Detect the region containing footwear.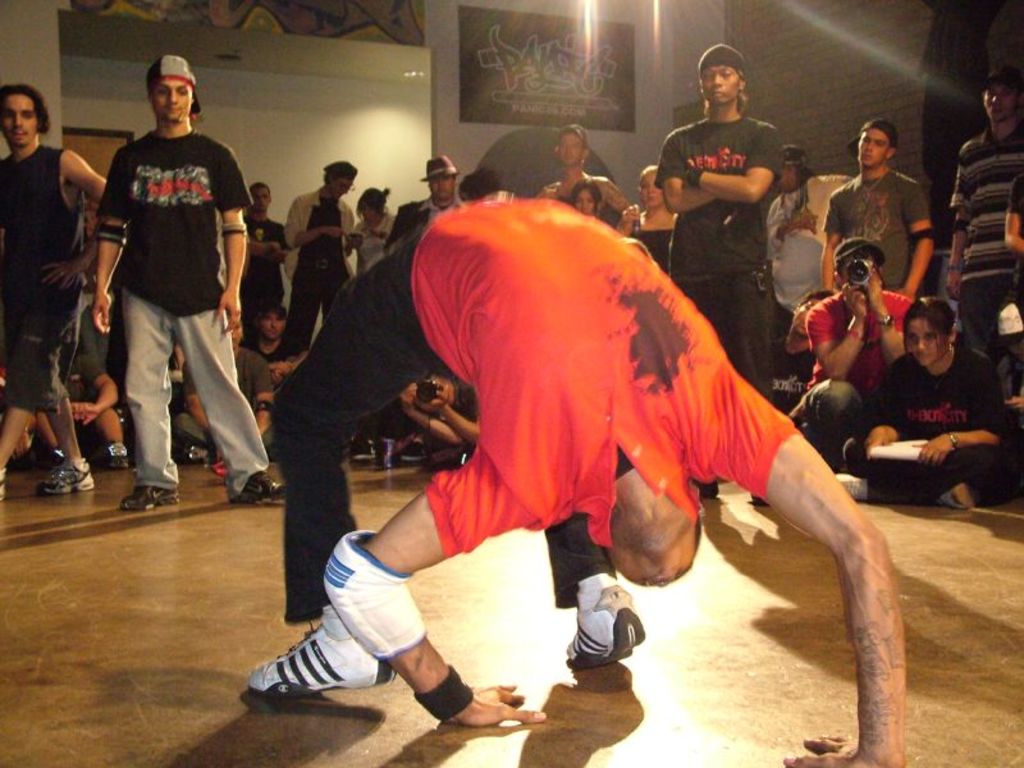
x1=118, y1=485, x2=188, y2=509.
